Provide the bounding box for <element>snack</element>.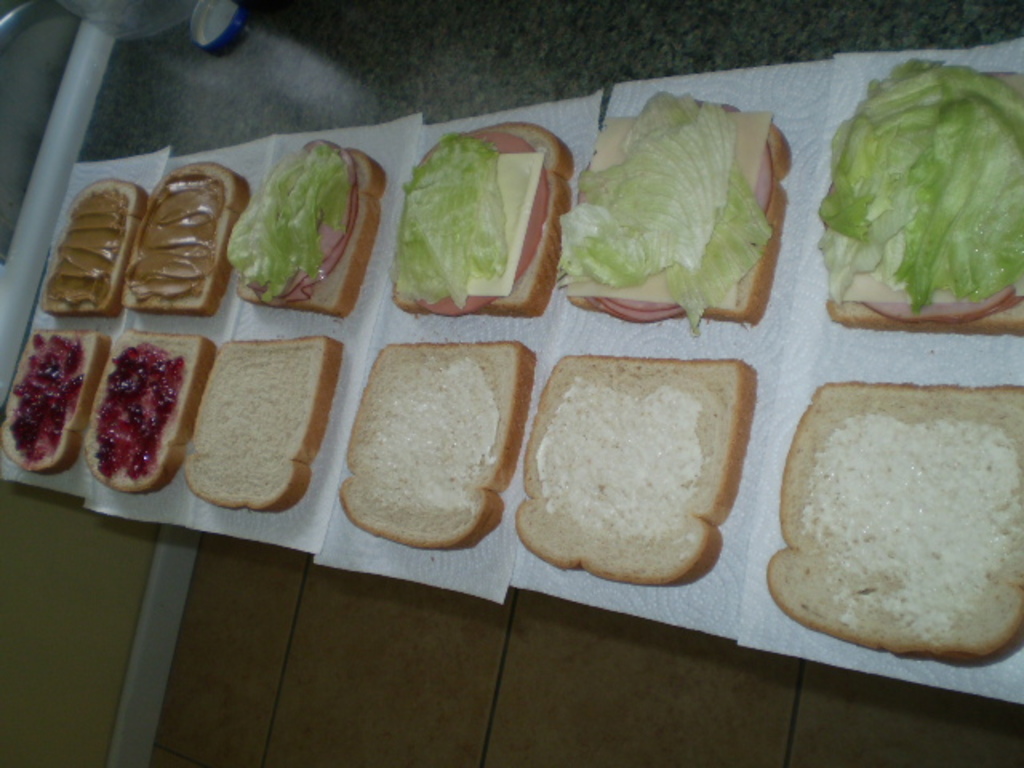
(x1=814, y1=56, x2=1022, y2=334).
